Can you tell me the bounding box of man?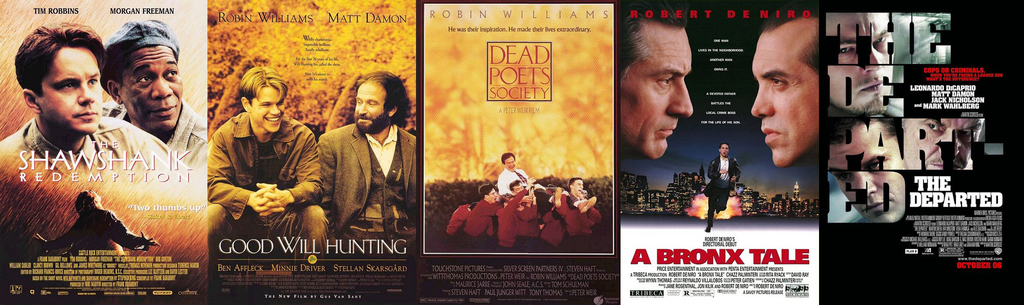
<region>103, 26, 211, 162</region>.
